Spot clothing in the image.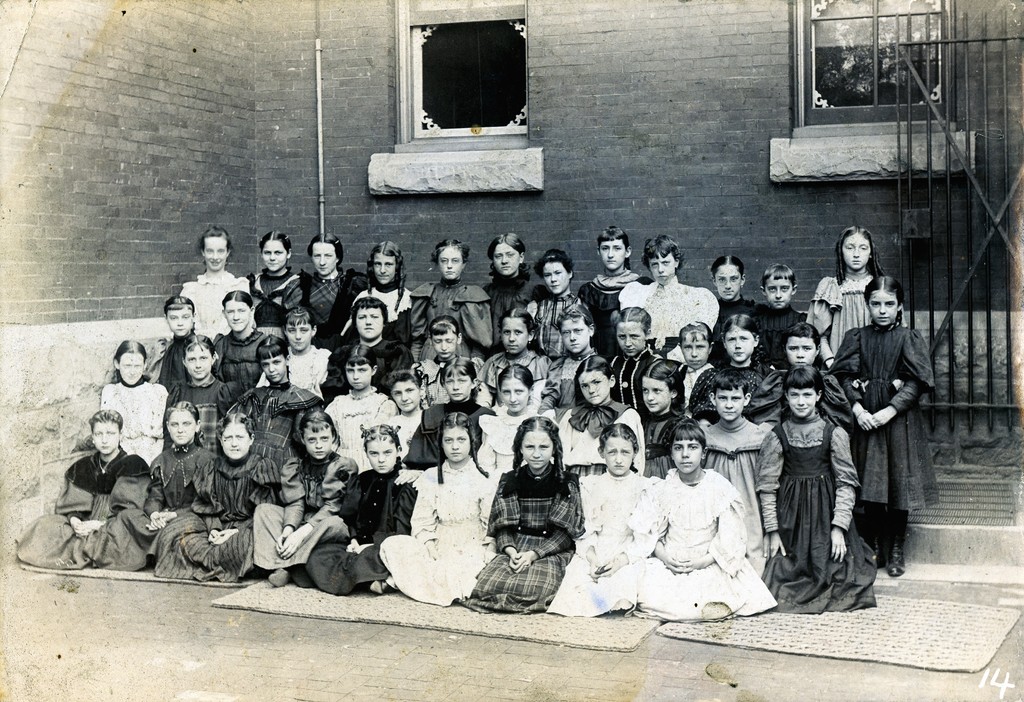
clothing found at 685,357,769,420.
